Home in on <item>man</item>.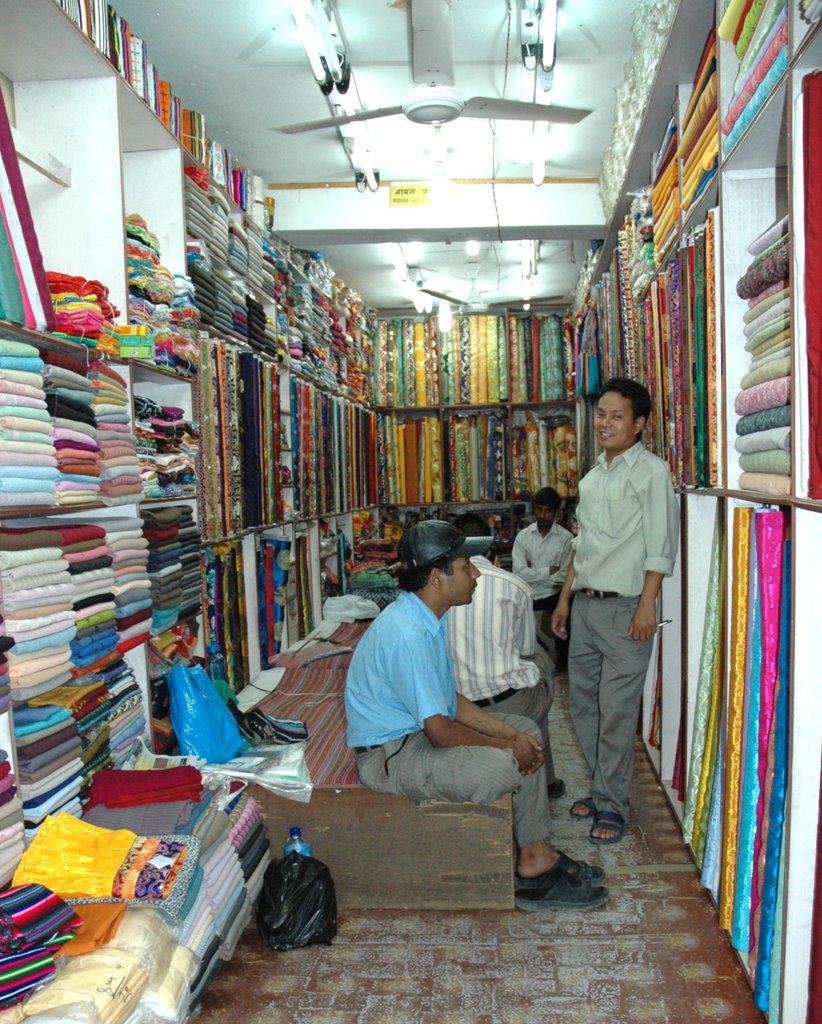
Homed in at locate(444, 516, 567, 795).
